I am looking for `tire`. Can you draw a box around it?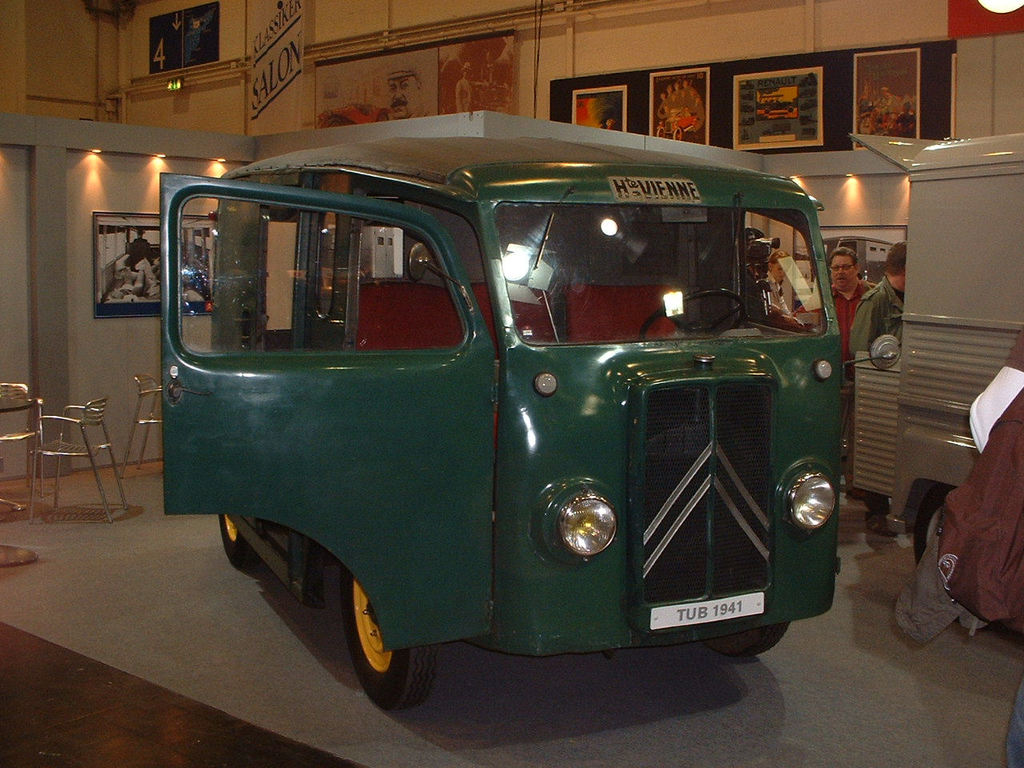
Sure, the bounding box is 299/538/424/718.
